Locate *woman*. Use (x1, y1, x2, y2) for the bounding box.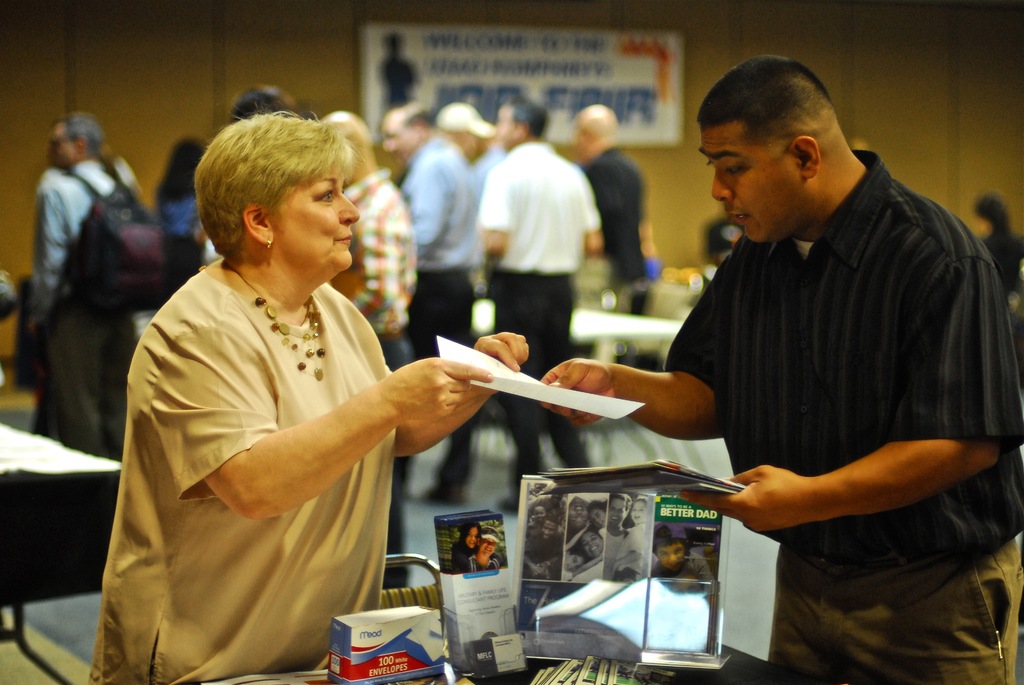
(102, 93, 521, 664).
